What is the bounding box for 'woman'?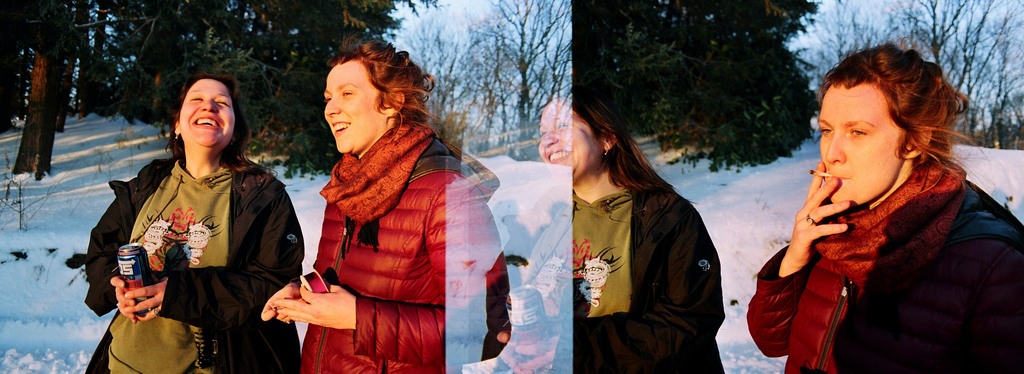
748 44 1023 373.
